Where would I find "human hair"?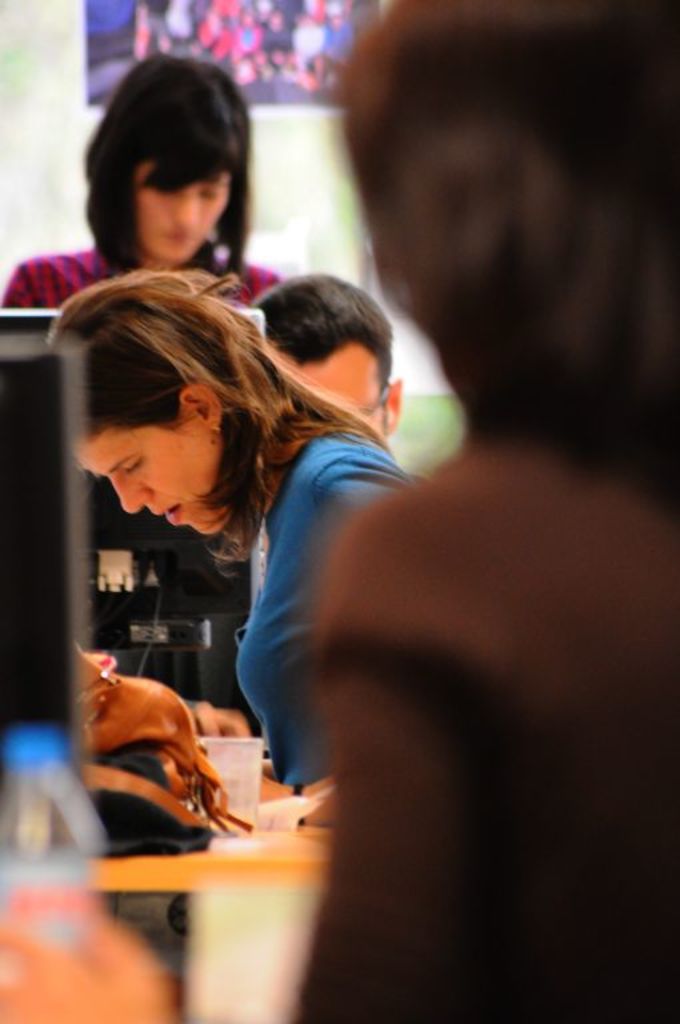
At [x1=83, y1=52, x2=253, y2=276].
